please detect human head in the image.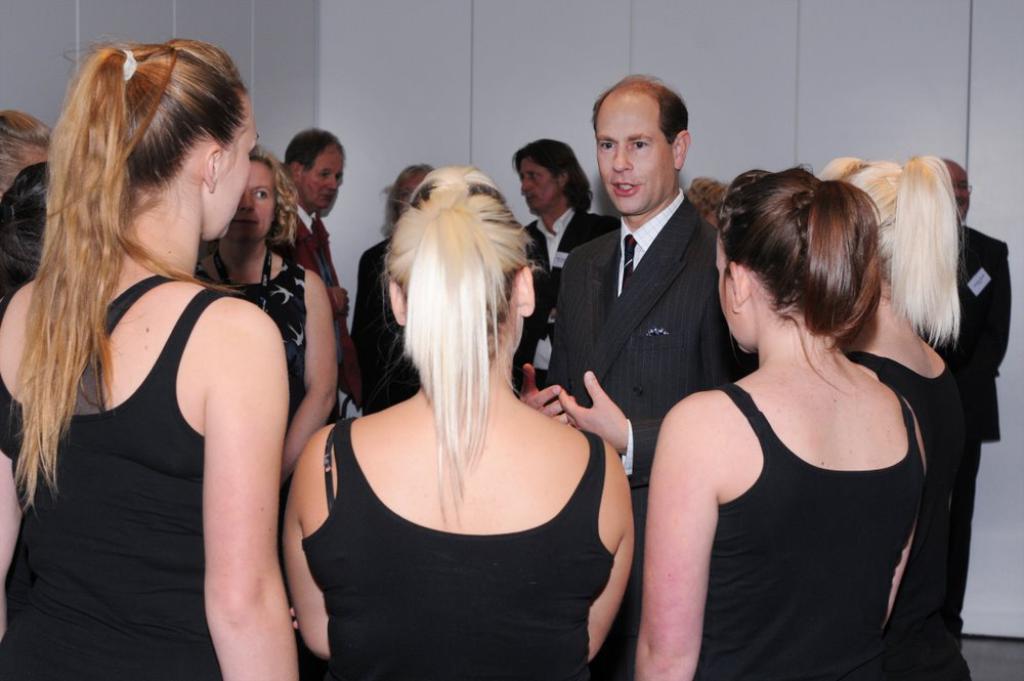
region(285, 126, 346, 211).
